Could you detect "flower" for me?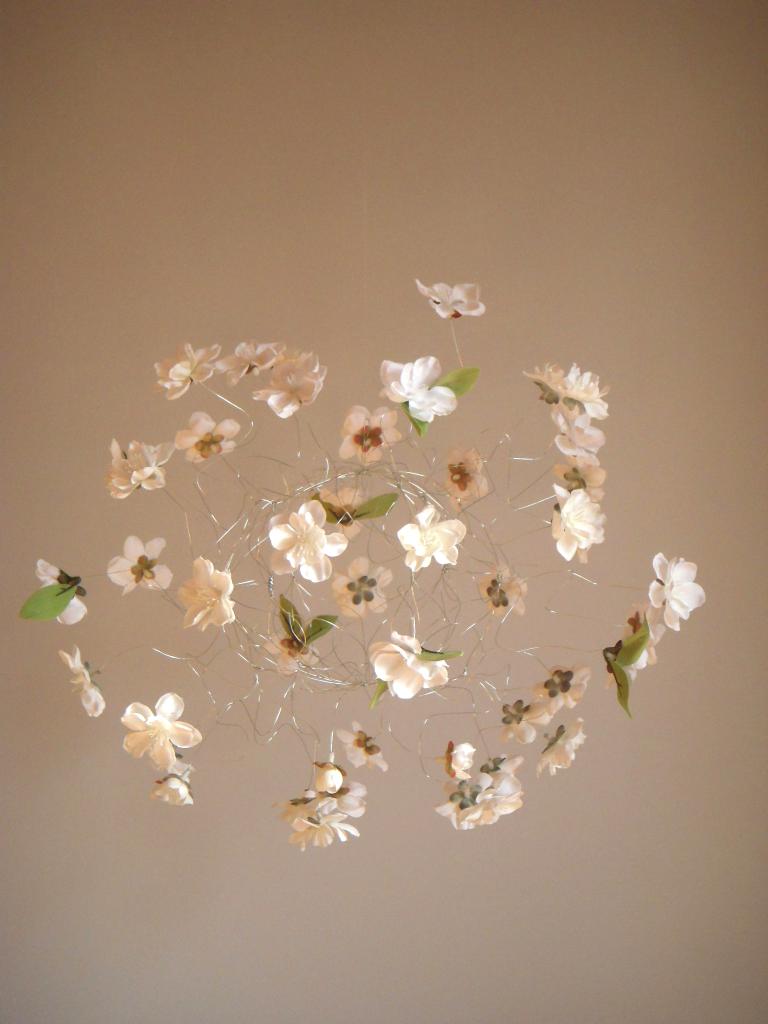
Detection result: box(374, 624, 452, 698).
